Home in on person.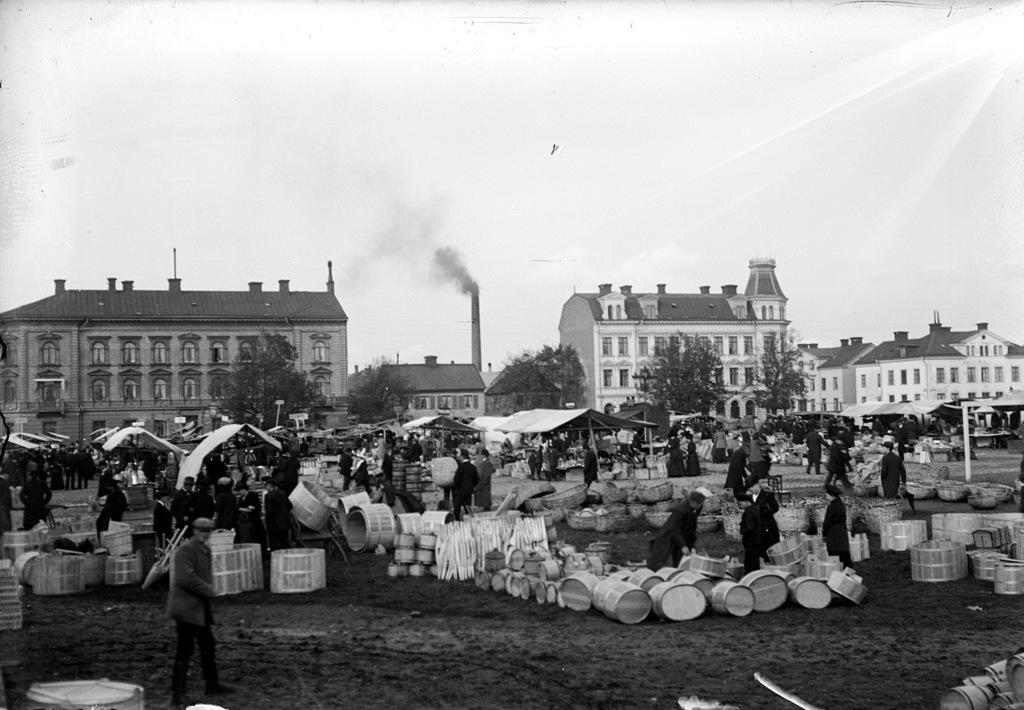
Homed in at crop(91, 467, 135, 536).
